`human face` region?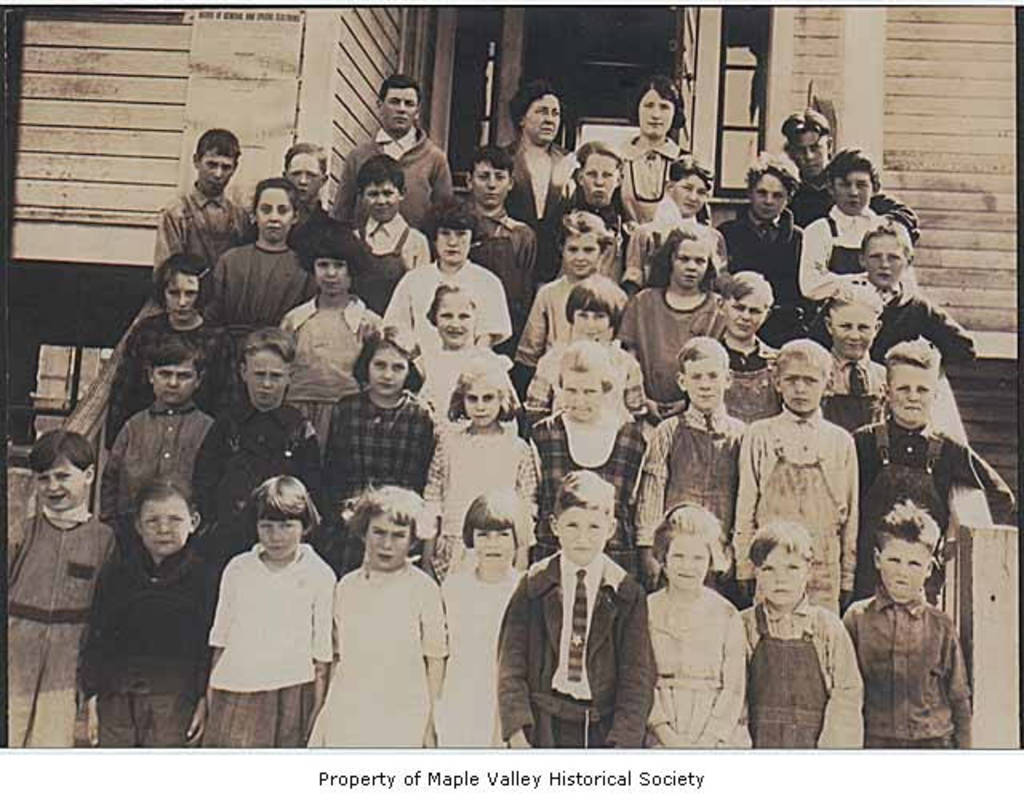
(x1=144, y1=494, x2=192, y2=558)
